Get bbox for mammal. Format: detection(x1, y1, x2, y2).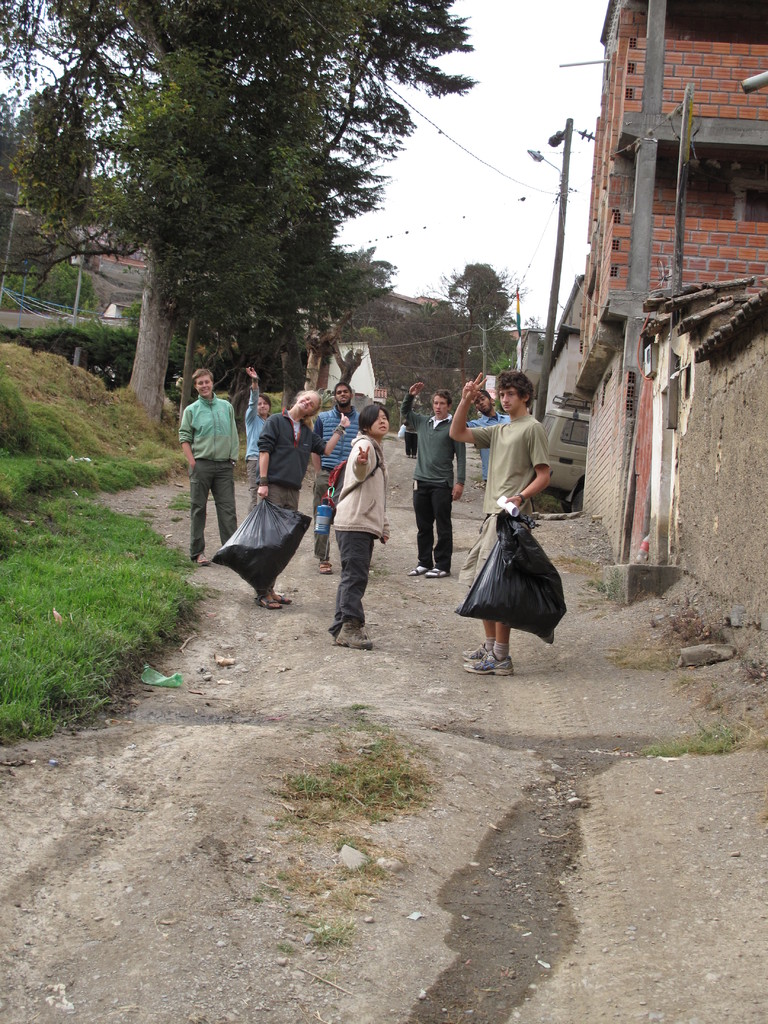
detection(175, 369, 240, 567).
